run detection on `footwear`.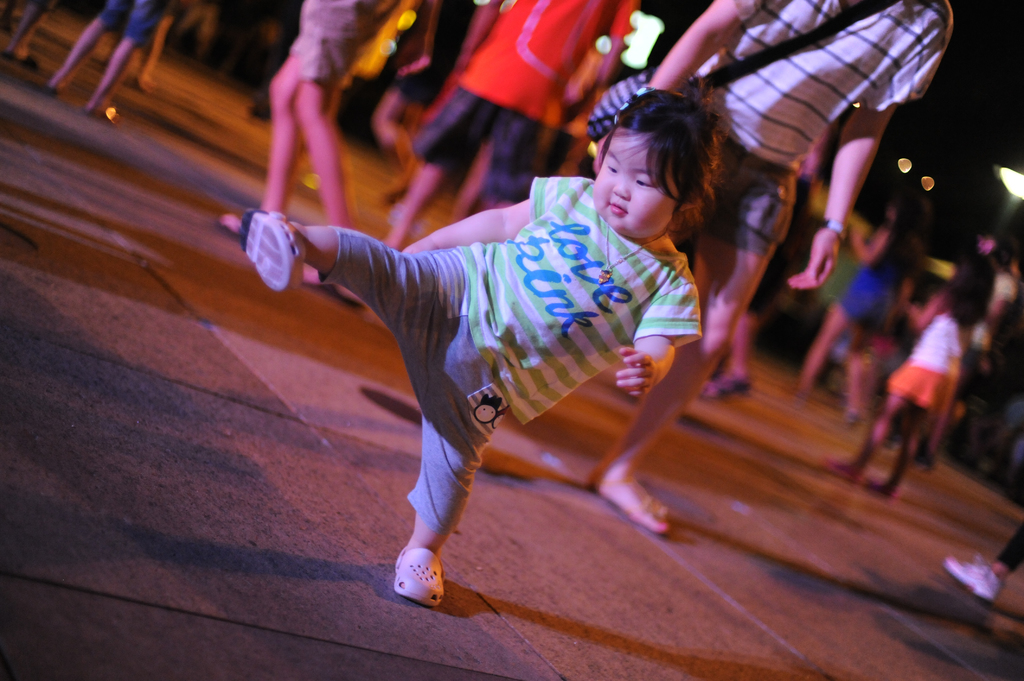
Result: {"x1": 82, "y1": 97, "x2": 121, "y2": 120}.
